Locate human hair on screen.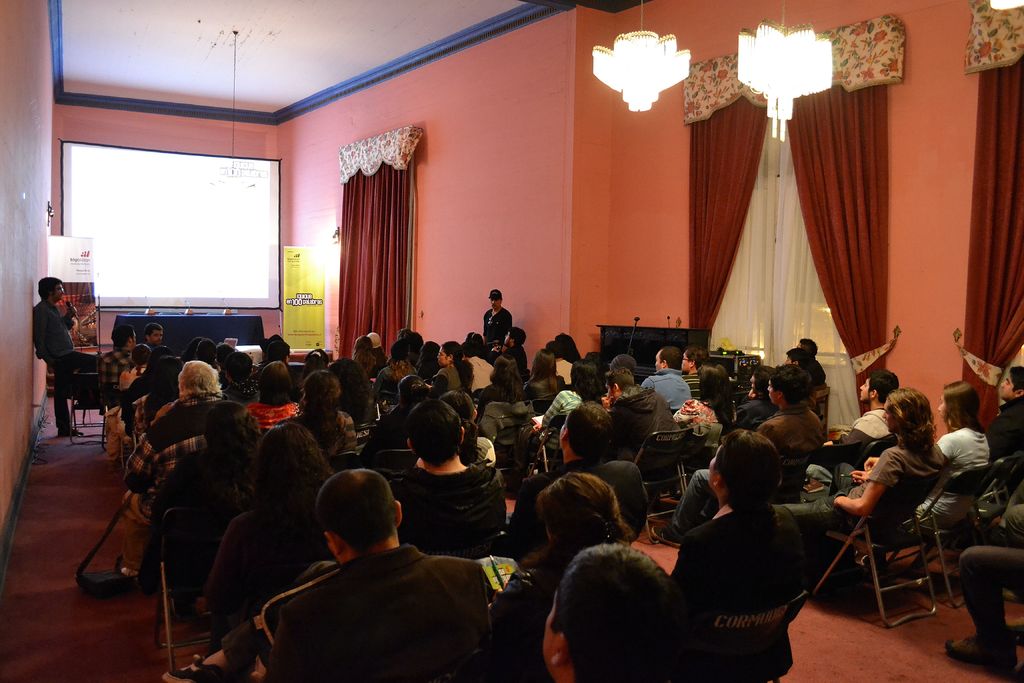
On screen at box(1007, 365, 1023, 394).
